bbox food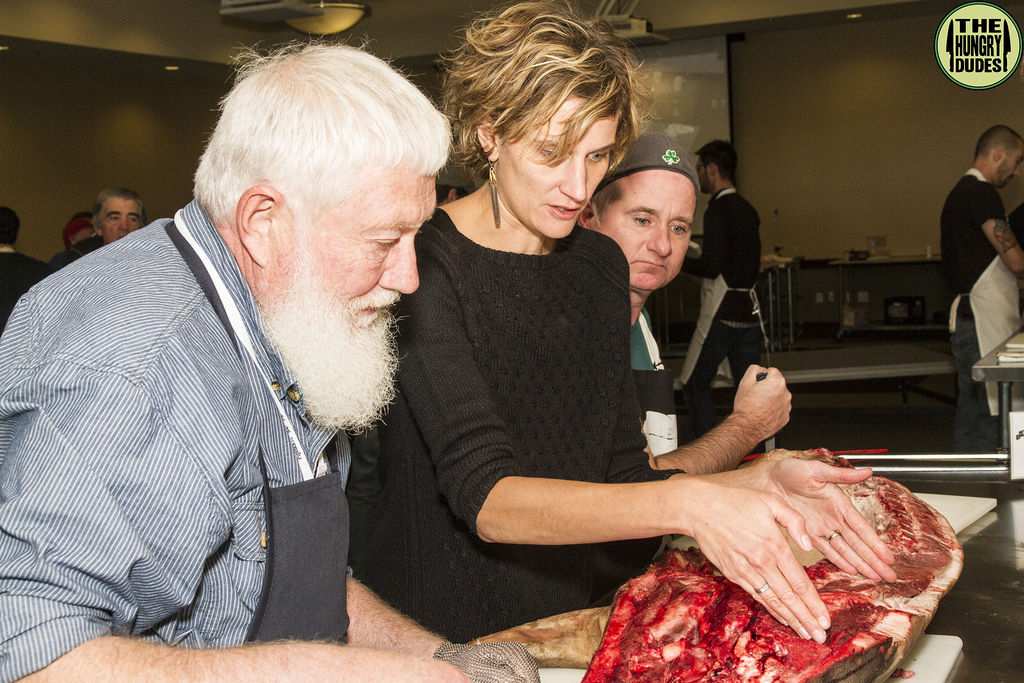
pyautogui.locateOnScreen(581, 661, 909, 682)
